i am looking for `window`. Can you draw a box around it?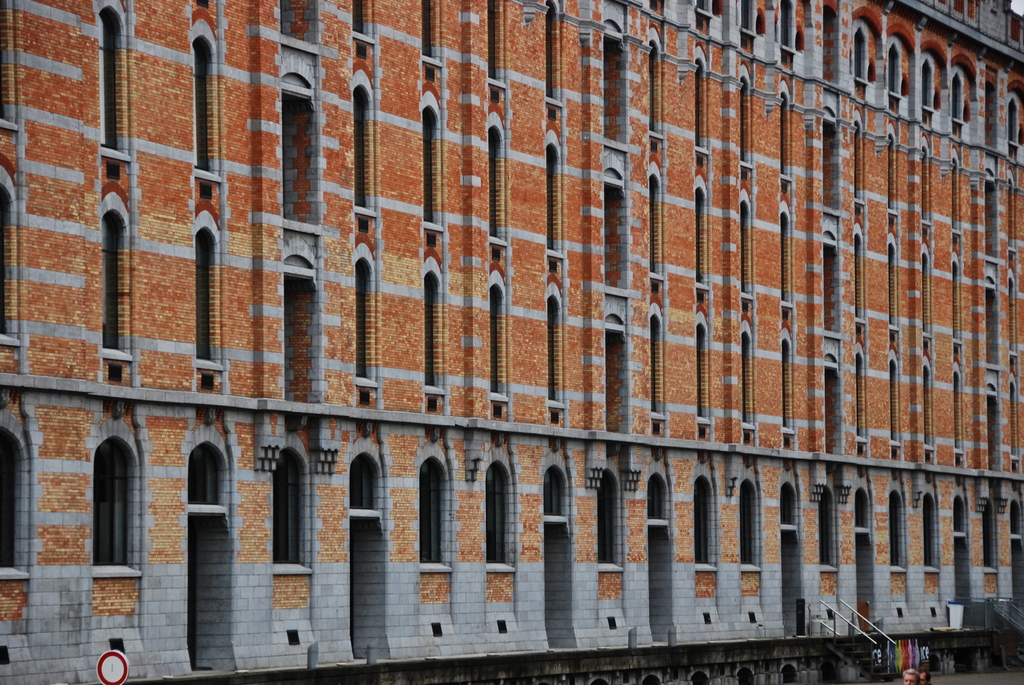
Sure, the bounding box is {"left": 427, "top": 244, "right": 446, "bottom": 393}.
